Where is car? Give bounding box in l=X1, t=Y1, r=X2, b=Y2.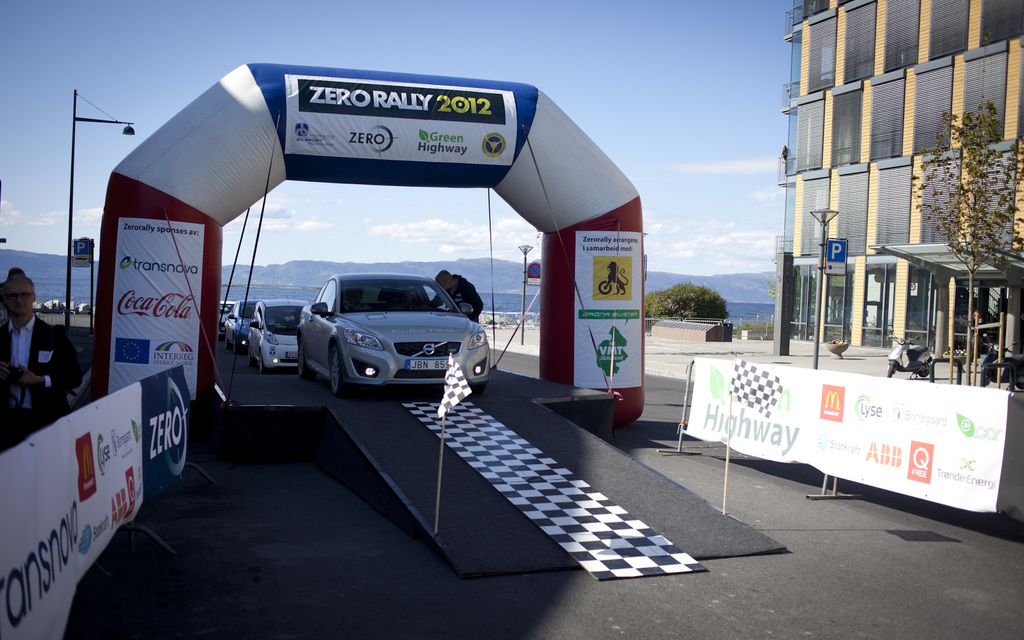
l=269, t=257, r=489, b=400.
